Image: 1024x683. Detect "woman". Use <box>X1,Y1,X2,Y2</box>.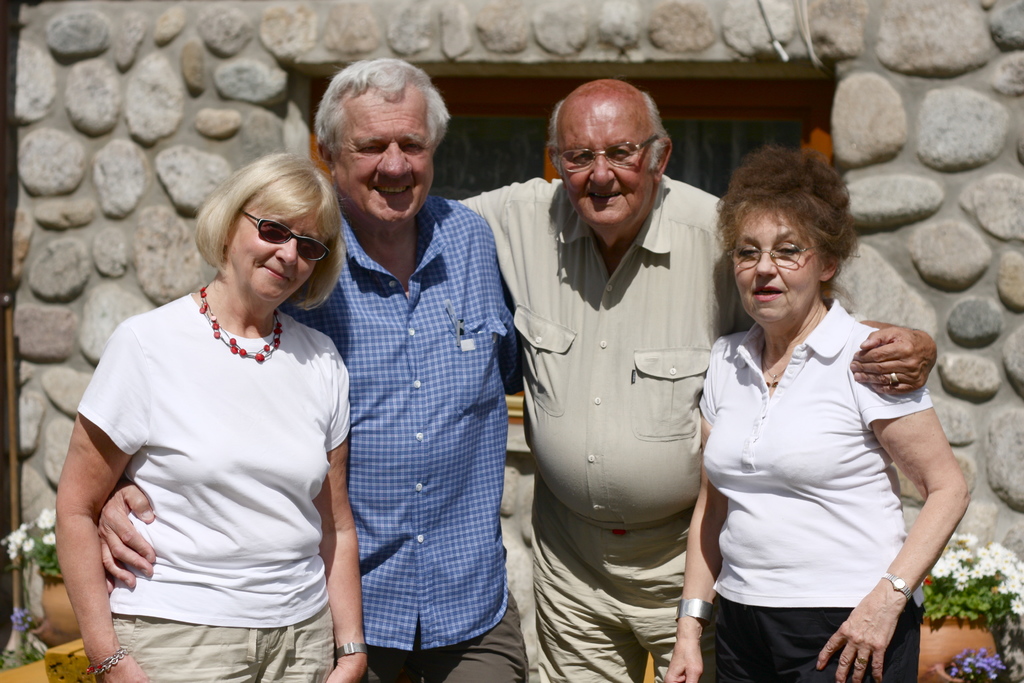
<box>50,119,355,682</box>.
